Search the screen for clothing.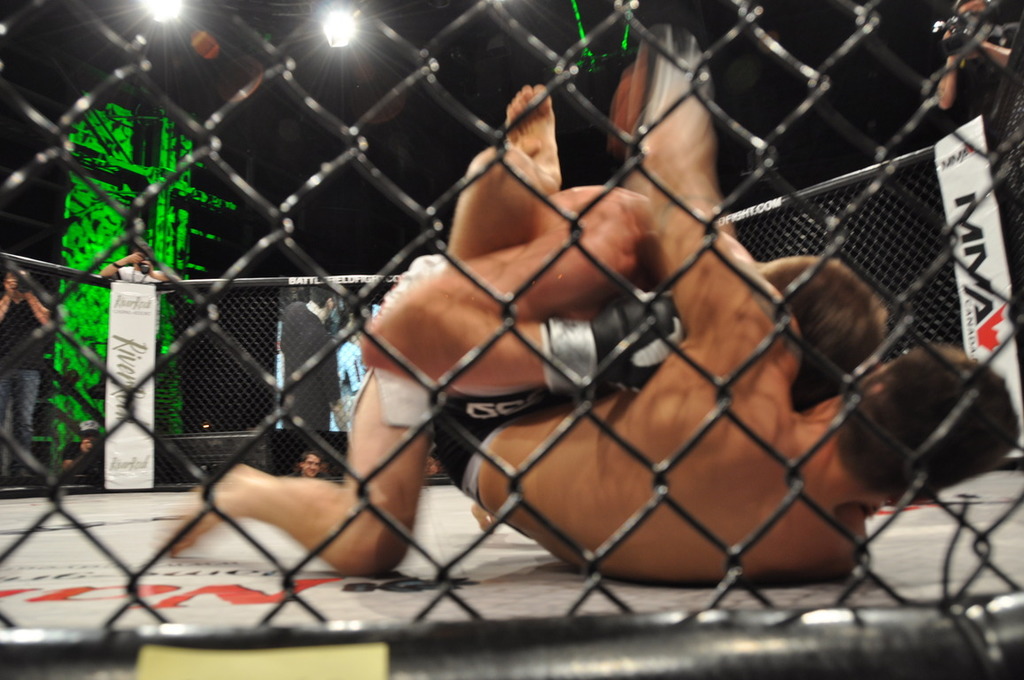
Found at locate(0, 292, 53, 473).
